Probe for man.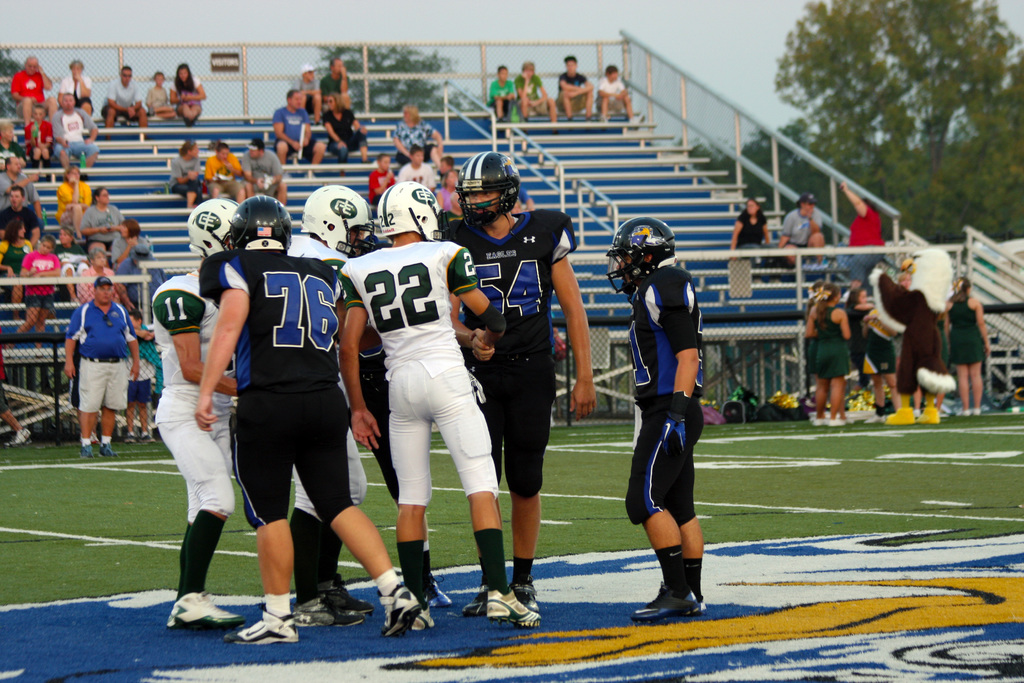
Probe result: locate(618, 216, 725, 627).
